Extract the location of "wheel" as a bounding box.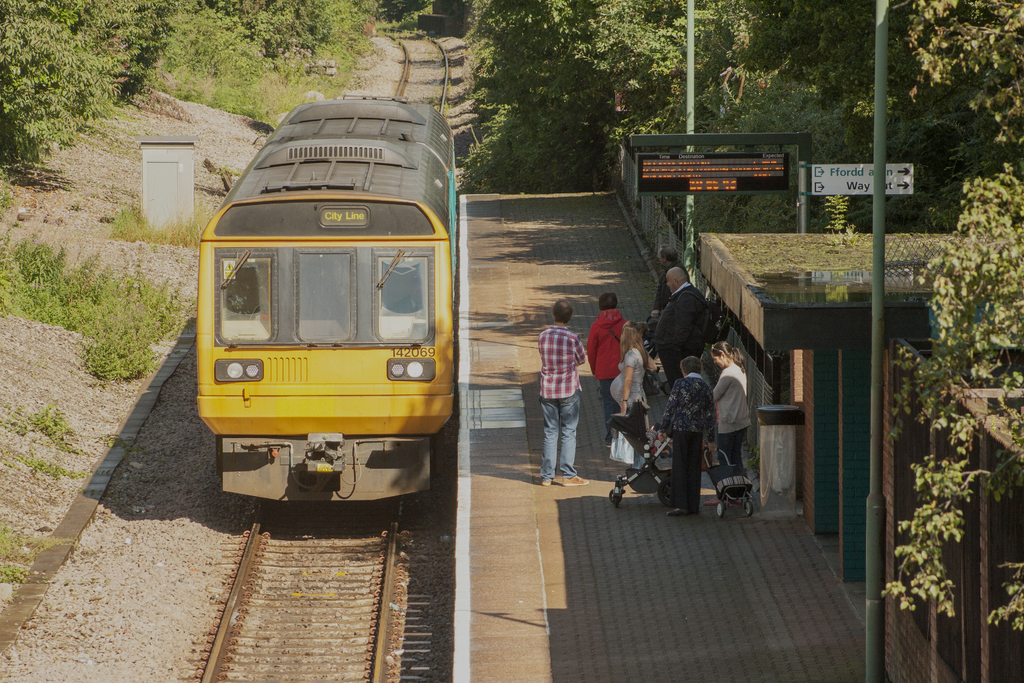
region(657, 479, 673, 504).
